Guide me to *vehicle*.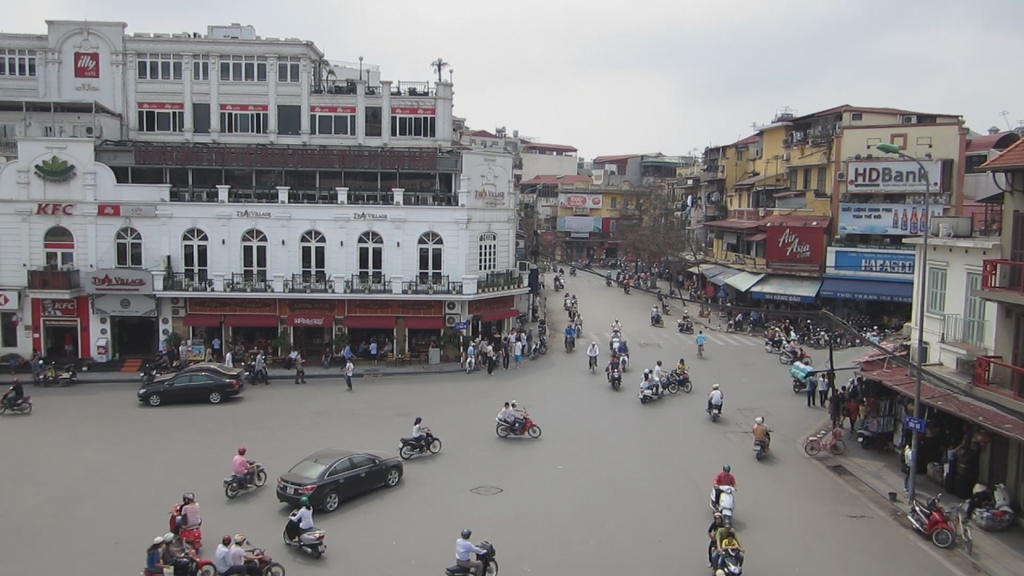
Guidance: <box>0,394,35,417</box>.
